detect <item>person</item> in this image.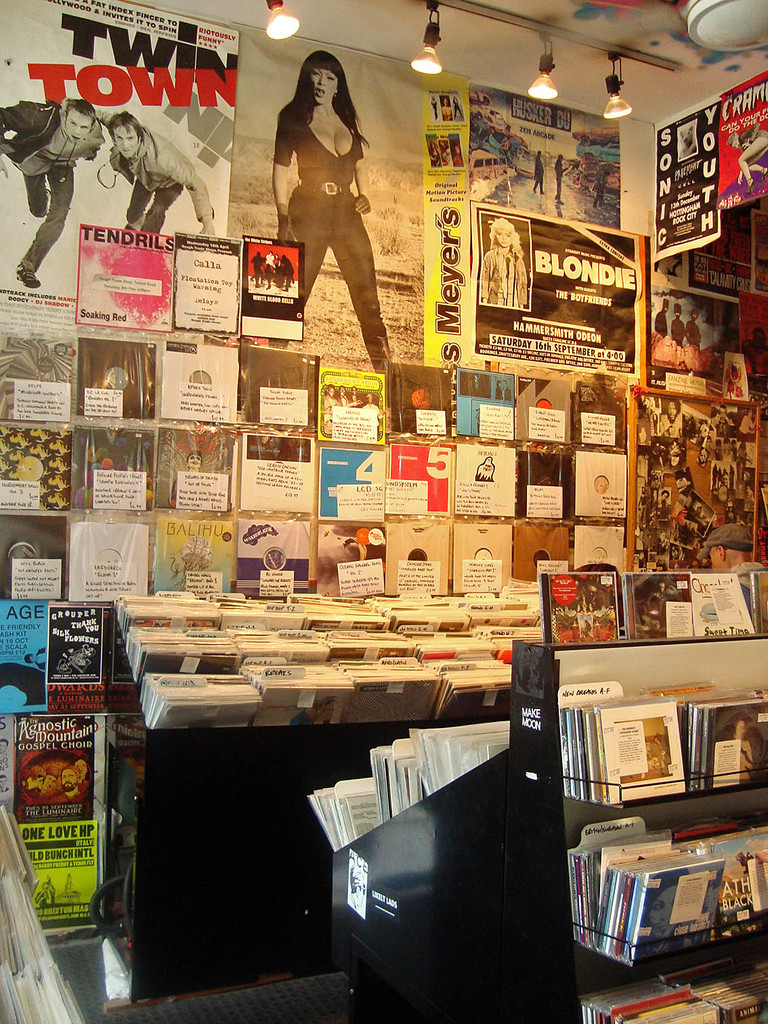
Detection: box=[89, 106, 219, 243].
